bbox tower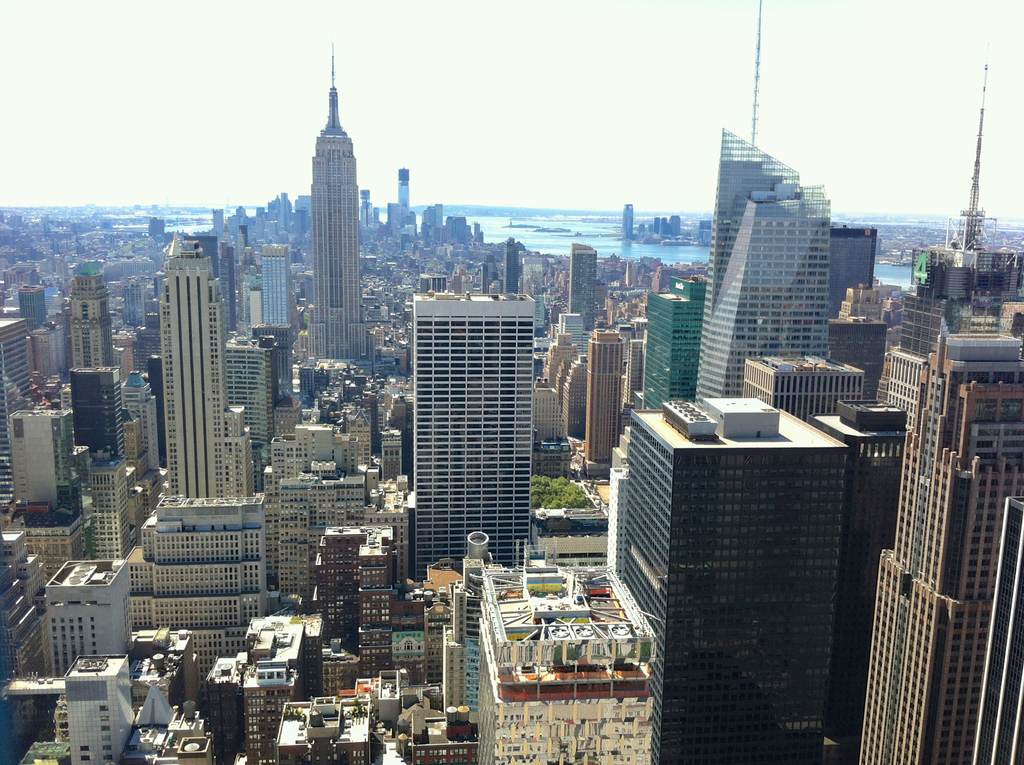
(x1=305, y1=41, x2=371, y2=360)
